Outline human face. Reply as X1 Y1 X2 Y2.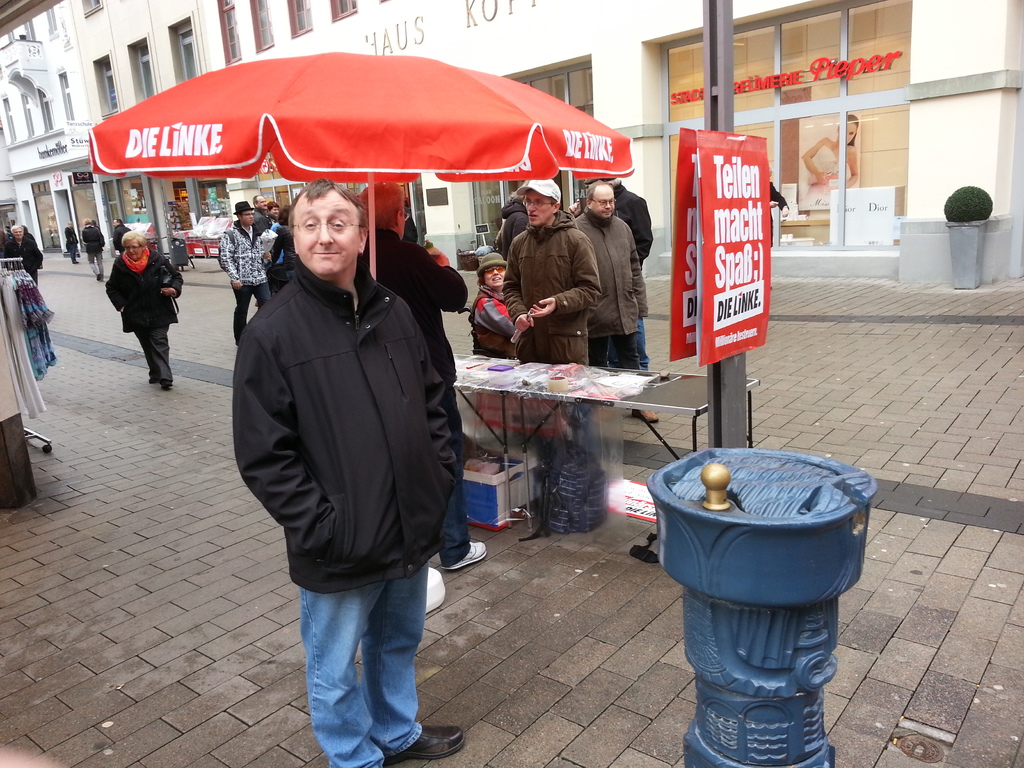
257 198 266 208.
